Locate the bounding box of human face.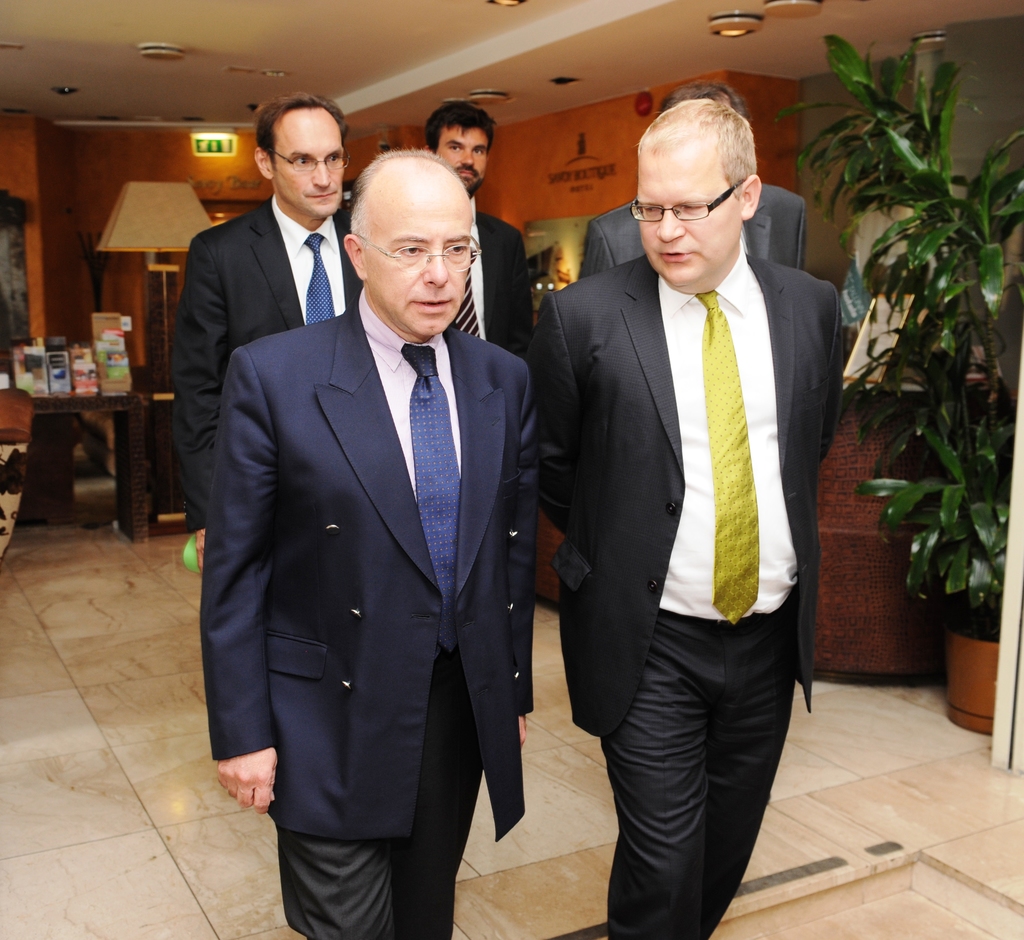
Bounding box: 436:124:486:198.
